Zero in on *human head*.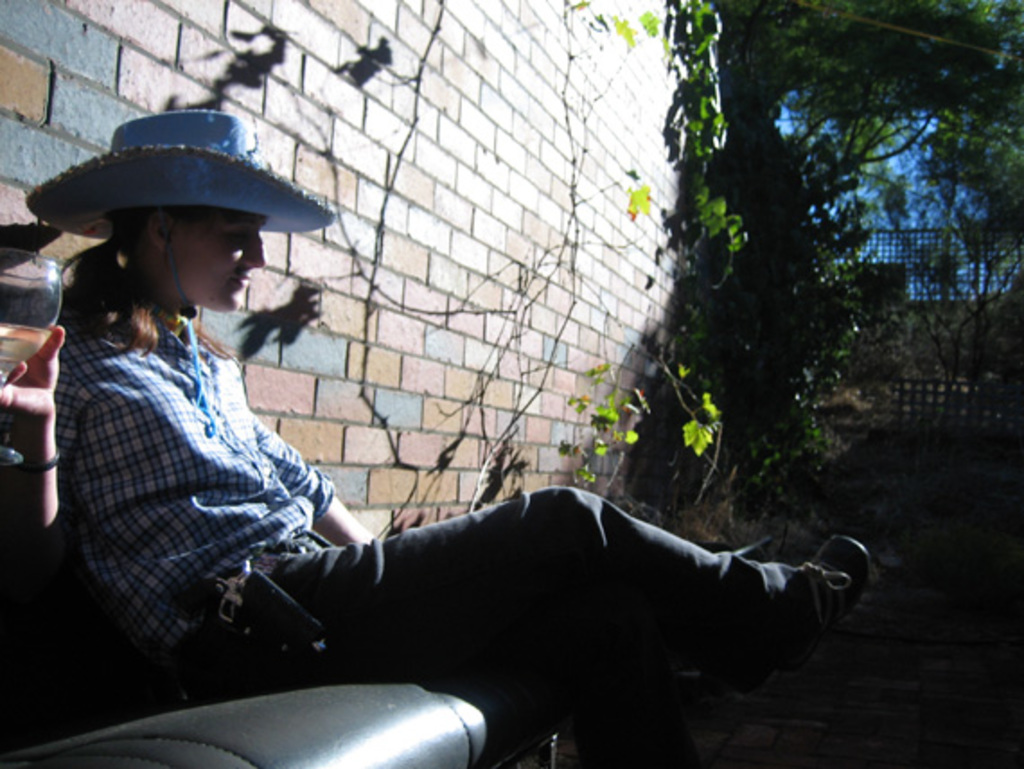
Zeroed in: (left=23, top=110, right=323, bottom=384).
